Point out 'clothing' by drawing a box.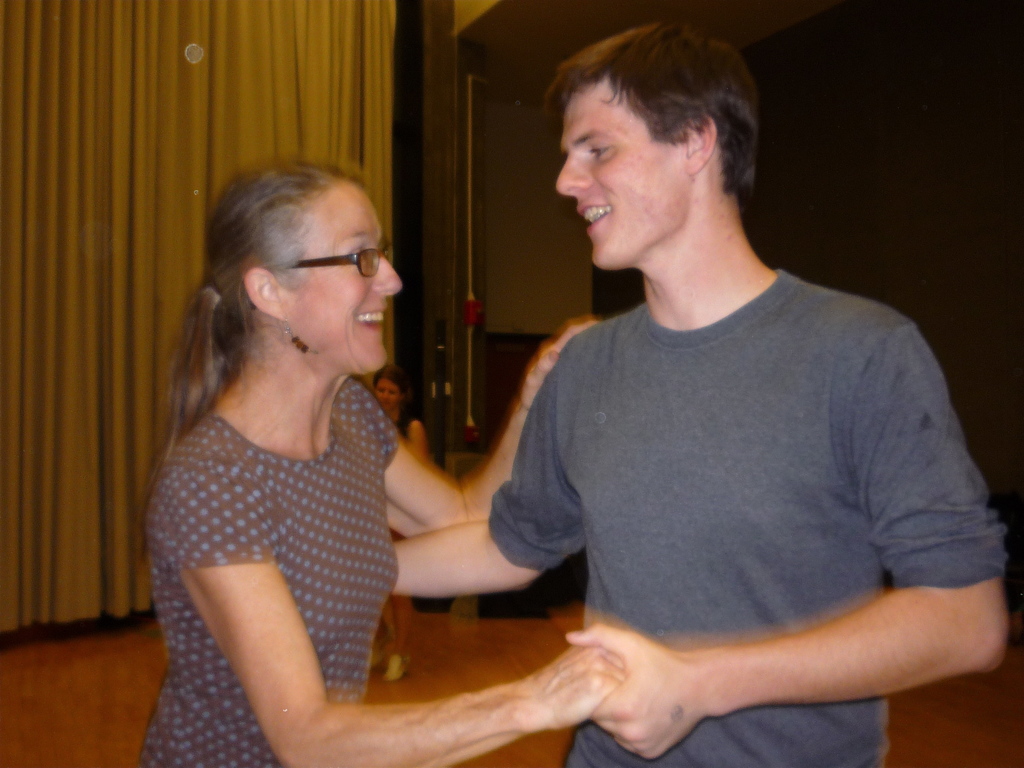
pyautogui.locateOnScreen(134, 375, 403, 767).
